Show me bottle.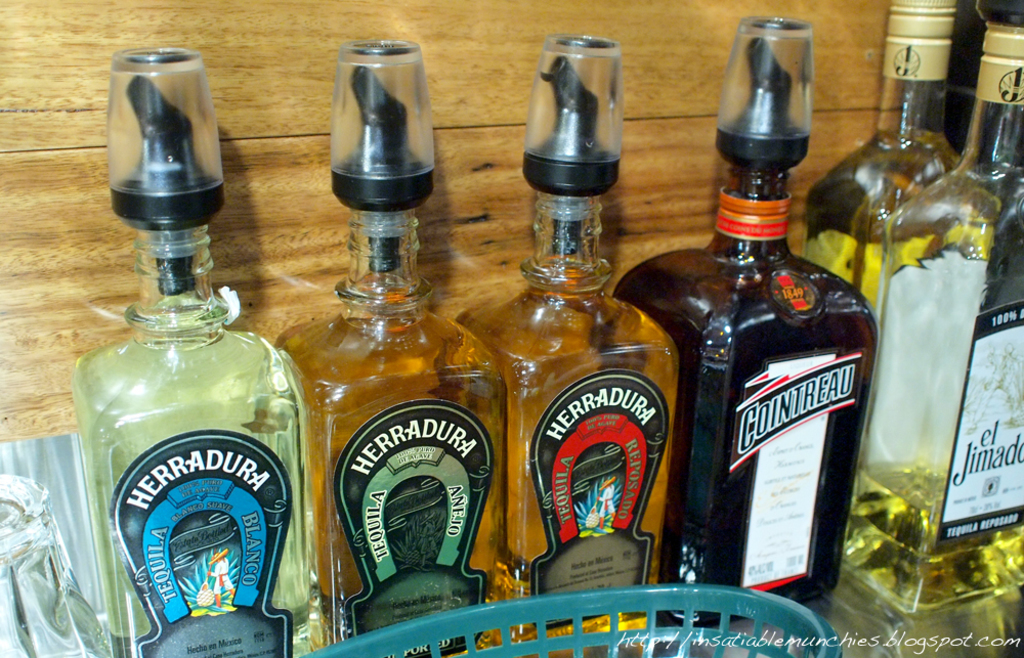
bottle is here: box(459, 40, 675, 657).
